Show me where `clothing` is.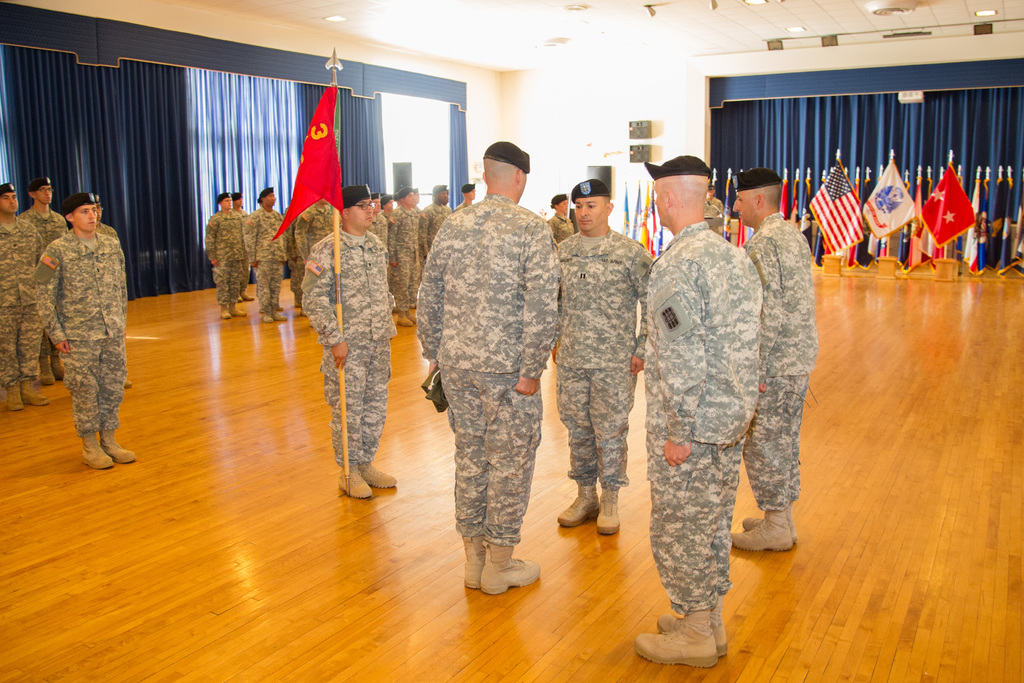
`clothing` is at box=[557, 227, 657, 491].
